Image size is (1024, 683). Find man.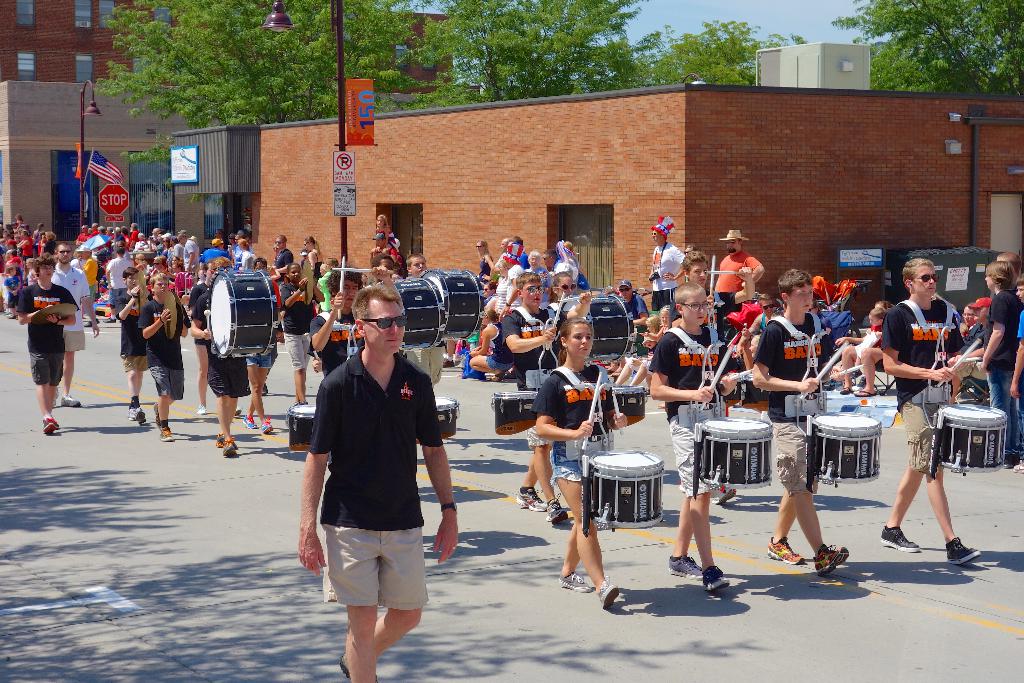
region(404, 247, 442, 395).
